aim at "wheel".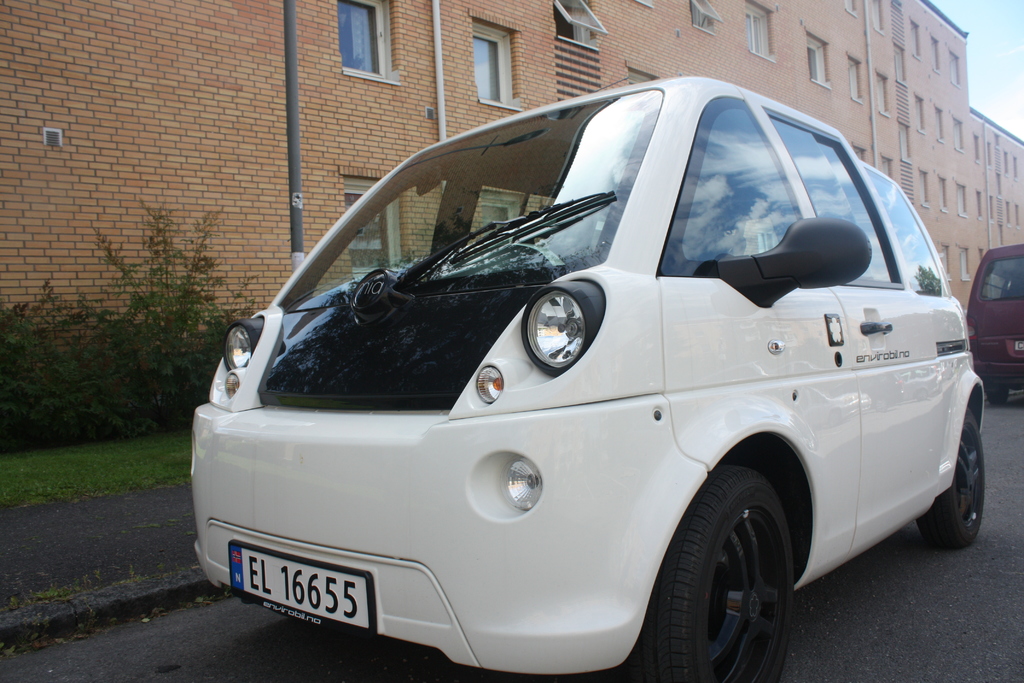
Aimed at crop(650, 481, 814, 672).
